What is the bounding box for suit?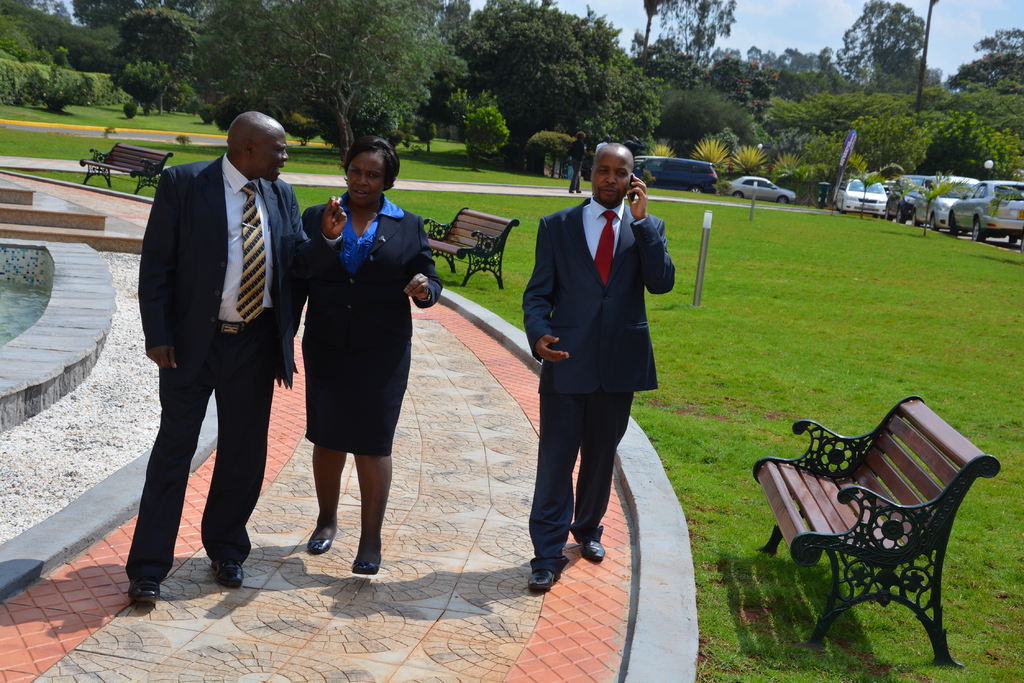
<region>298, 193, 445, 456</region>.
